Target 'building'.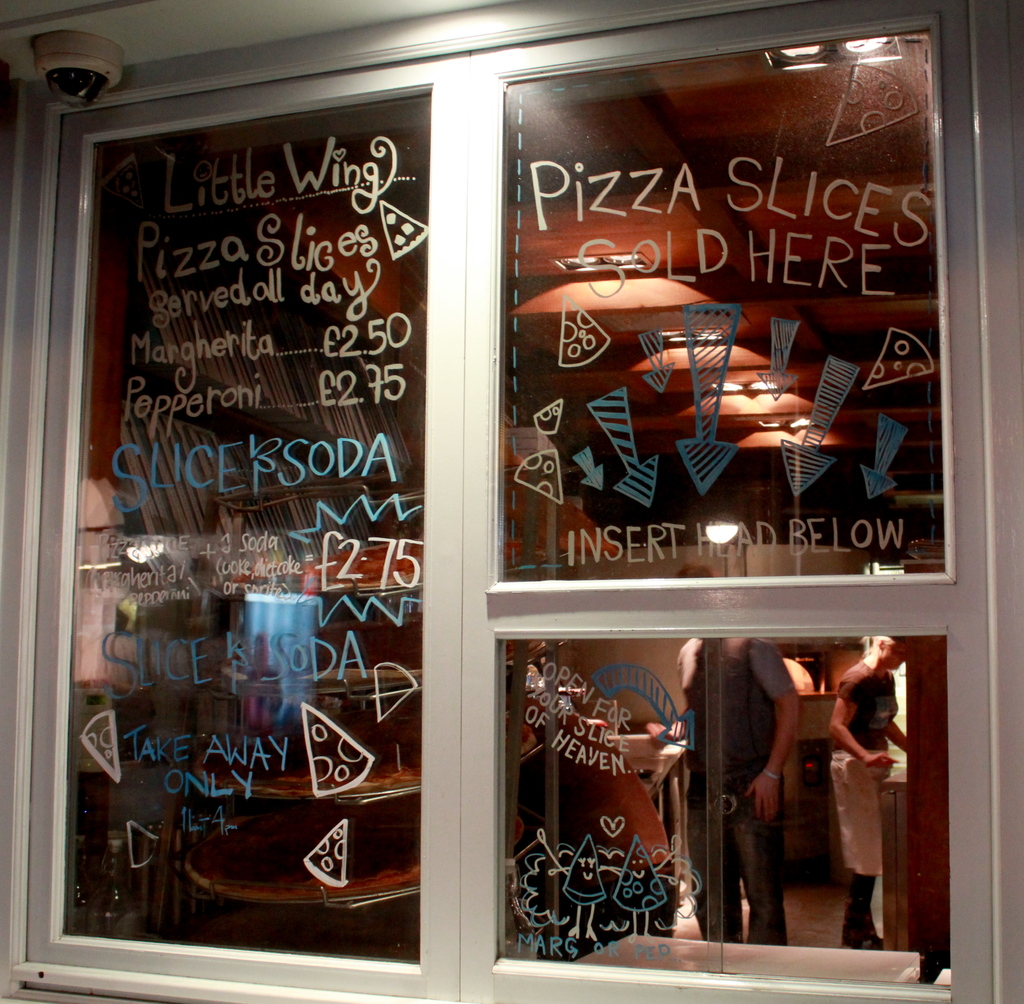
Target region: {"left": 0, "top": 0, "right": 1023, "bottom": 1003}.
